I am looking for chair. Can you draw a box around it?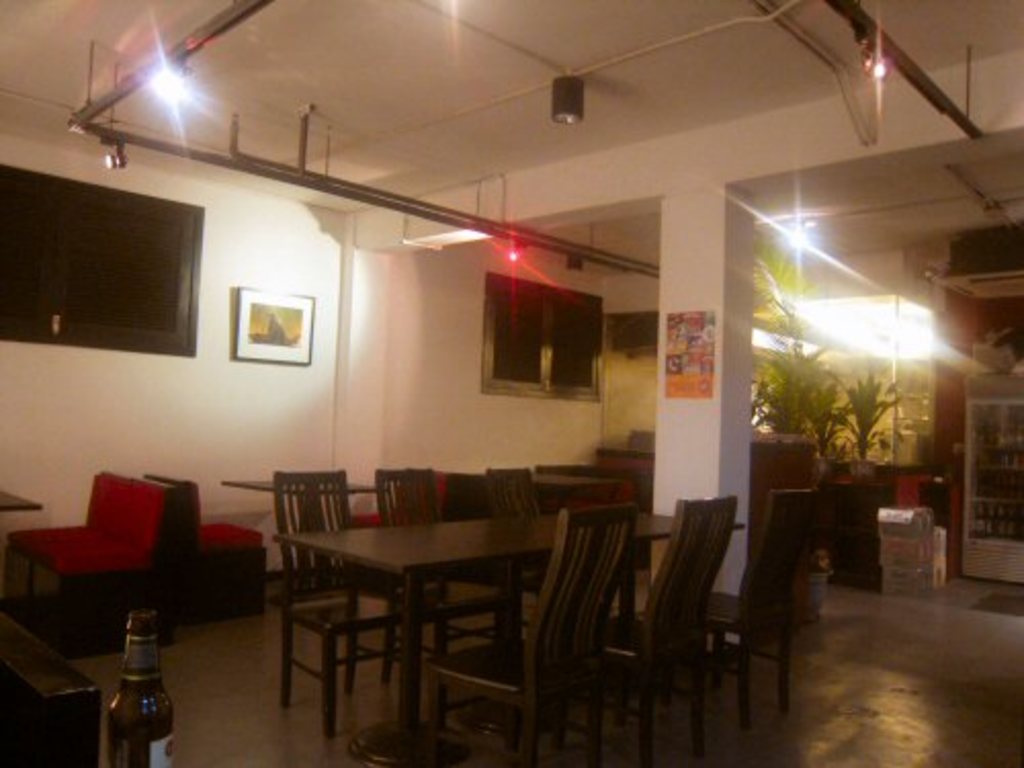
Sure, the bounding box is box(375, 467, 512, 711).
